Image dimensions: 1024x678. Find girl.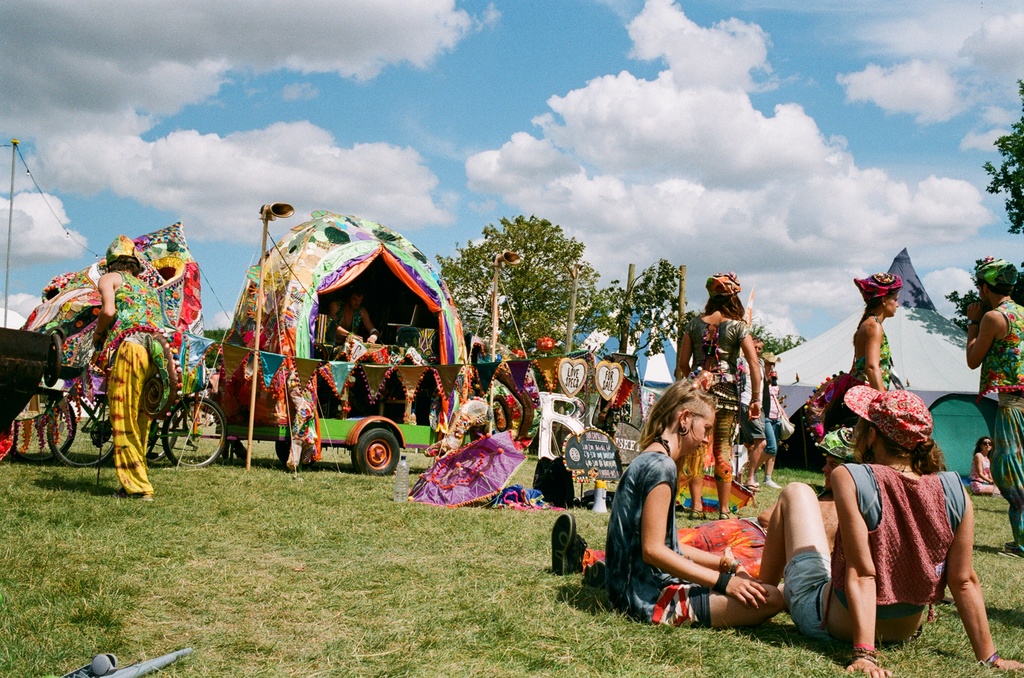
(675,273,765,520).
